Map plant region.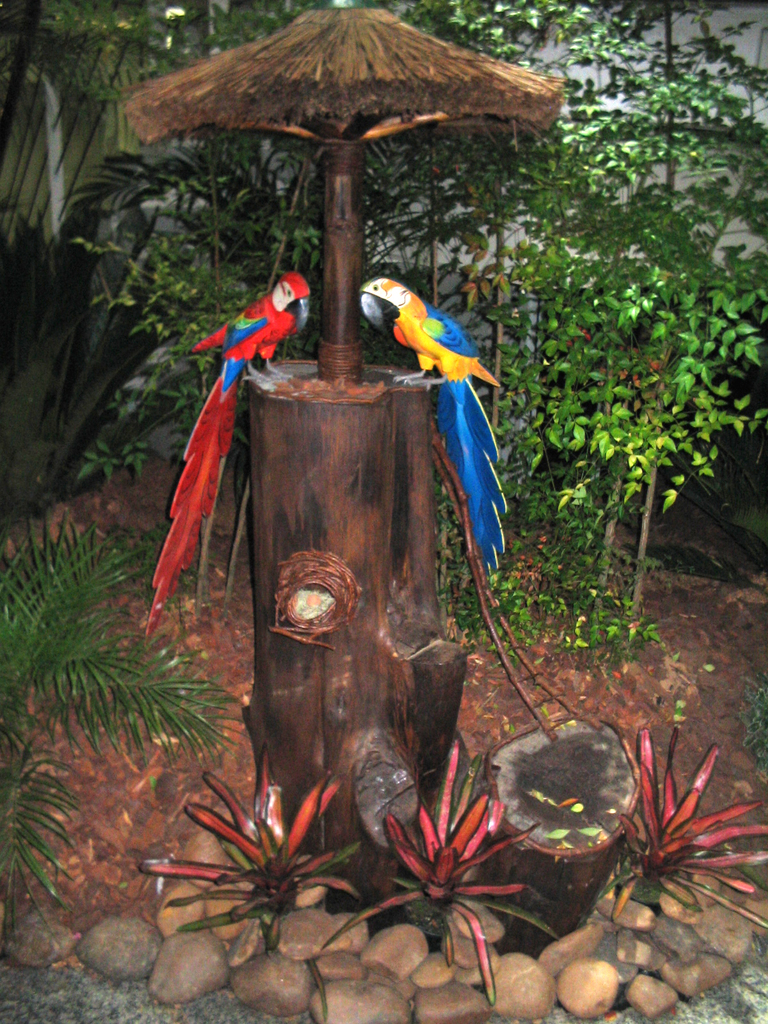
Mapped to bbox=[0, 502, 241, 915].
